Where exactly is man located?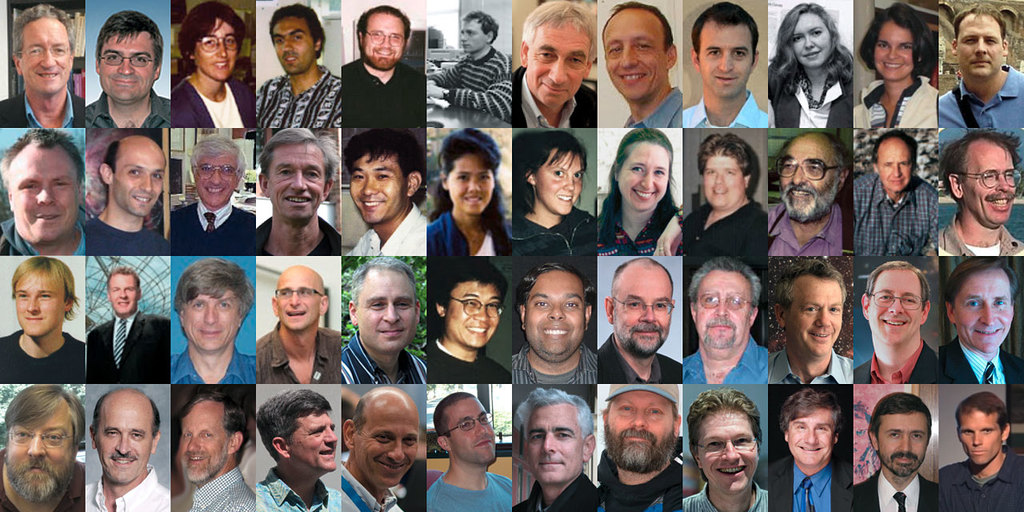
Its bounding box is x1=91 y1=389 x2=171 y2=511.
